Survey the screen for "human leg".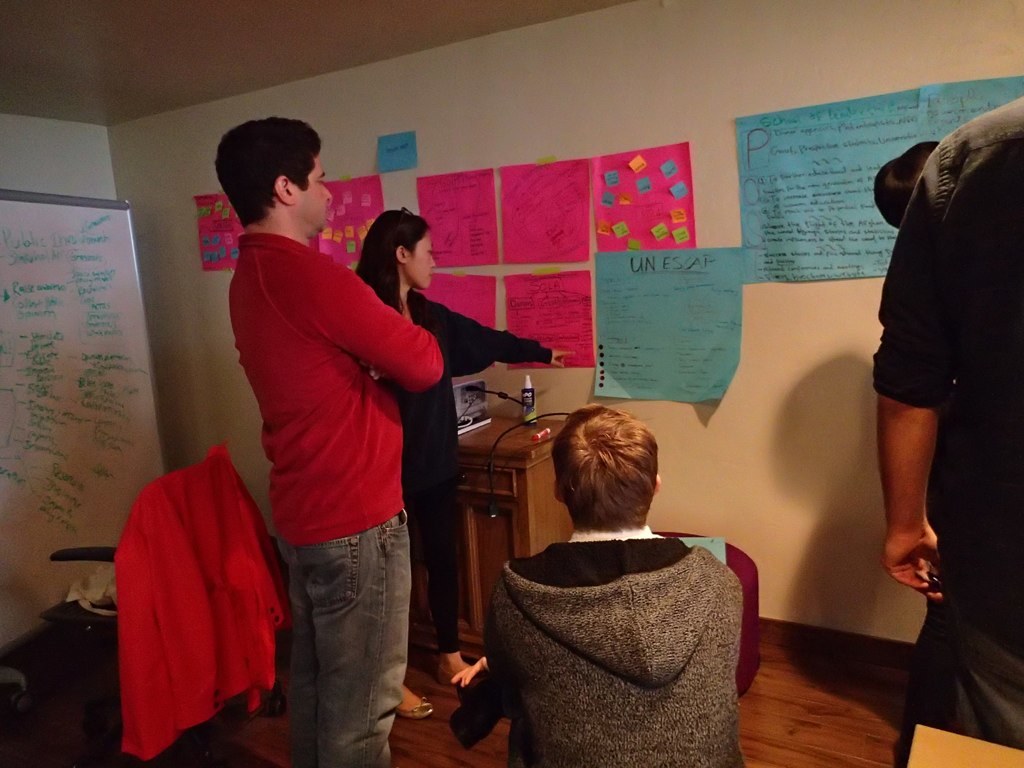
Survey found: [x1=276, y1=544, x2=314, y2=765].
